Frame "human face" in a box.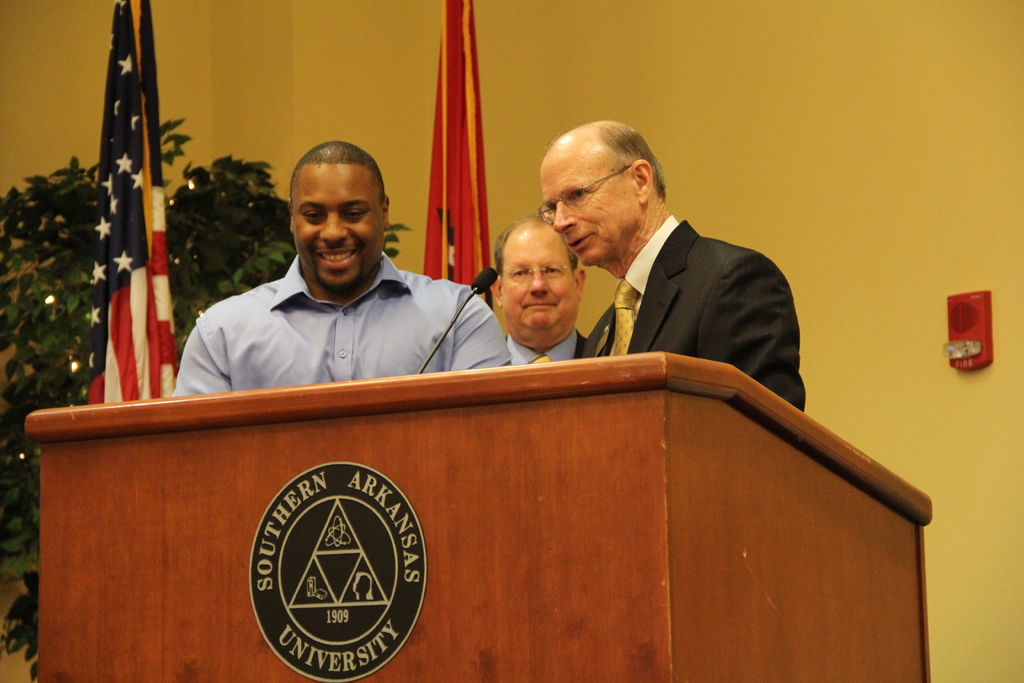
detection(292, 163, 388, 295).
